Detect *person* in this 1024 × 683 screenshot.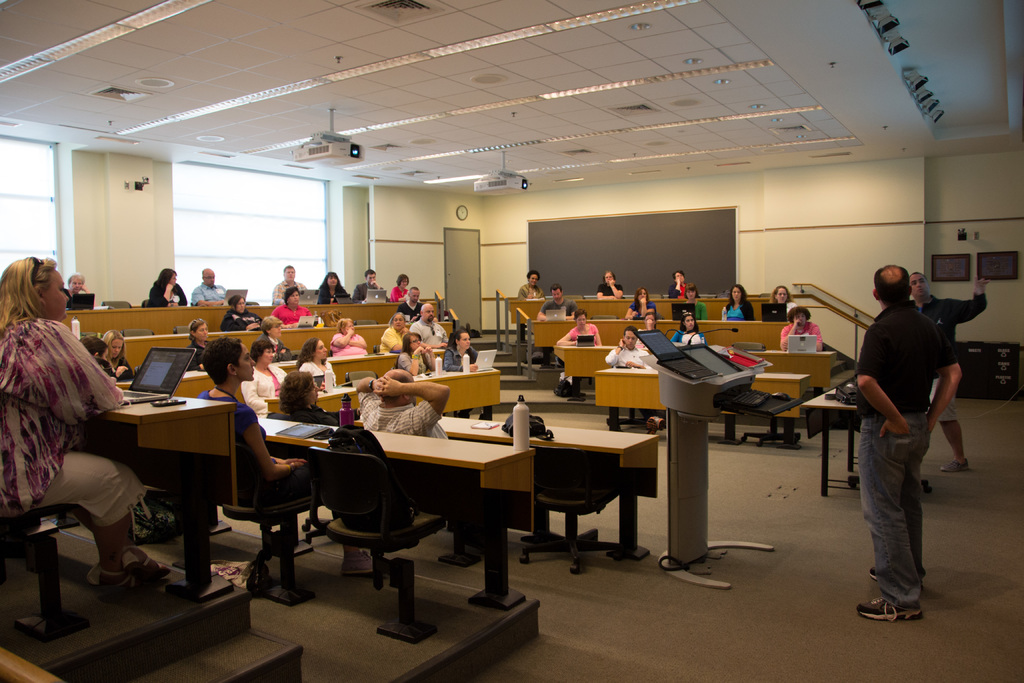
Detection: x1=554, y1=307, x2=604, y2=347.
